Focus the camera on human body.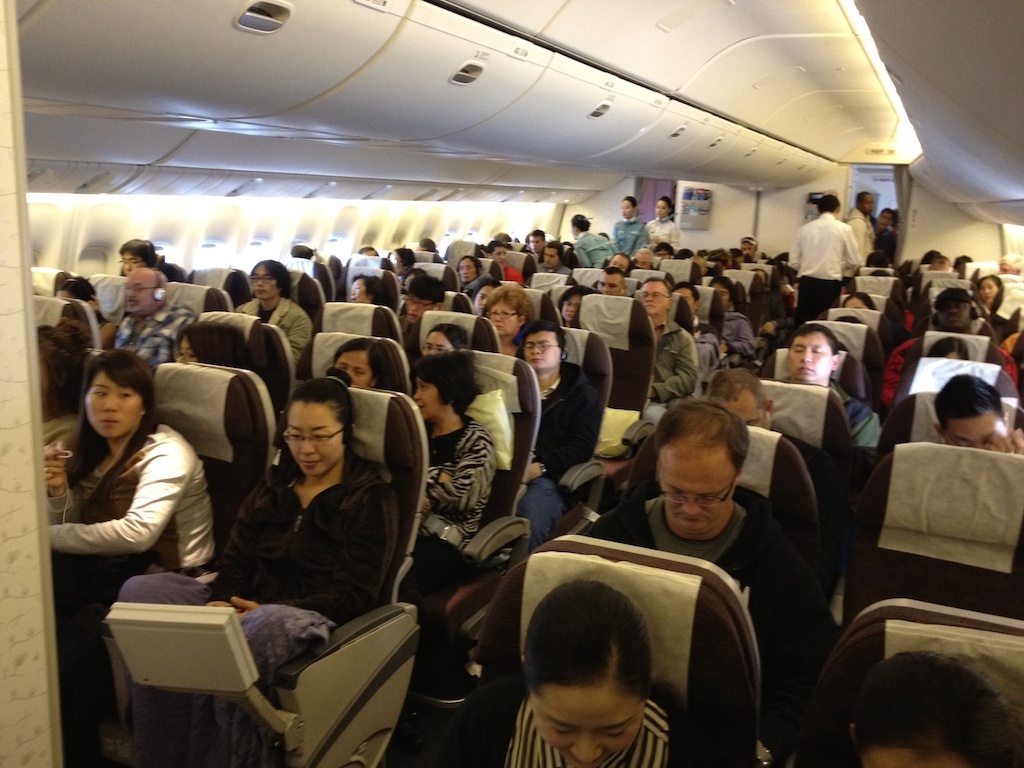
Focus region: [122,371,391,698].
